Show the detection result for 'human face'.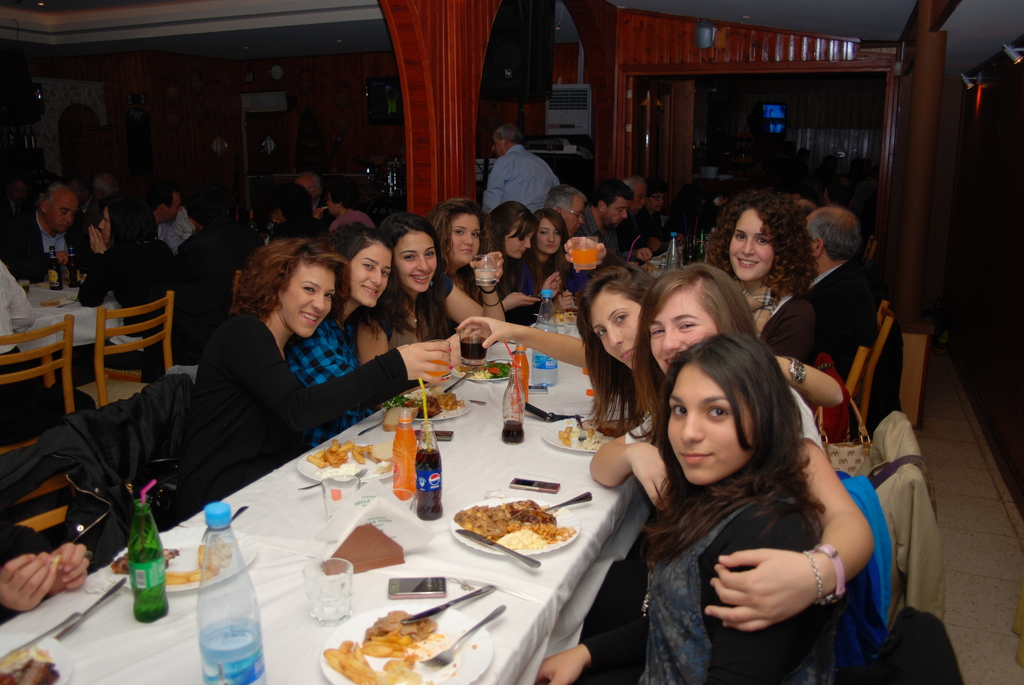
bbox=(282, 262, 342, 340).
